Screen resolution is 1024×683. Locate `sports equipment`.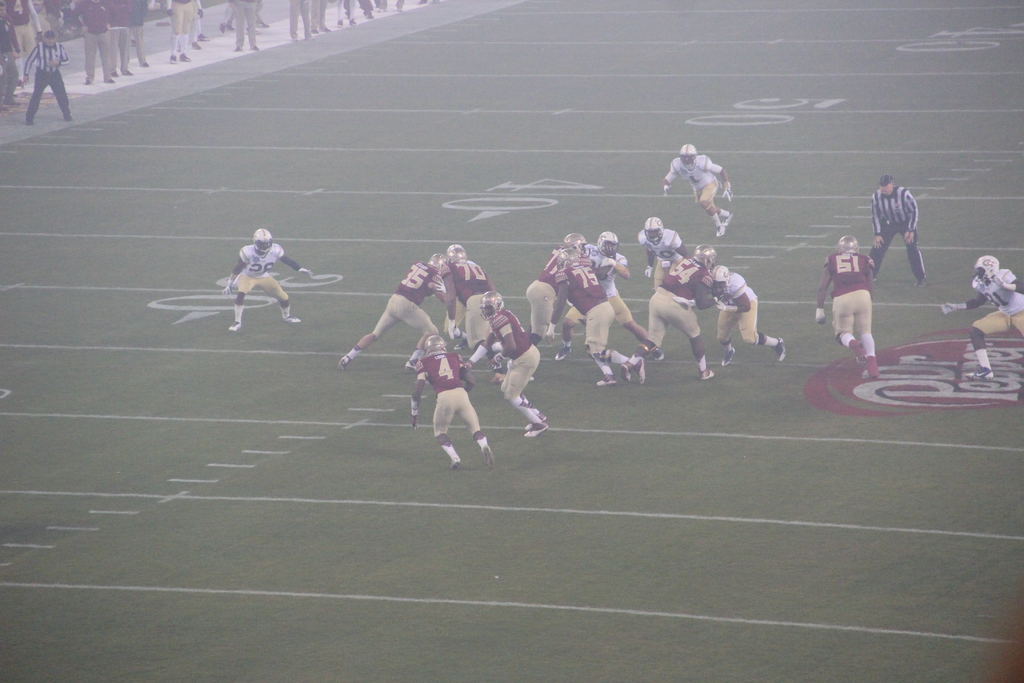
[480,291,505,322].
